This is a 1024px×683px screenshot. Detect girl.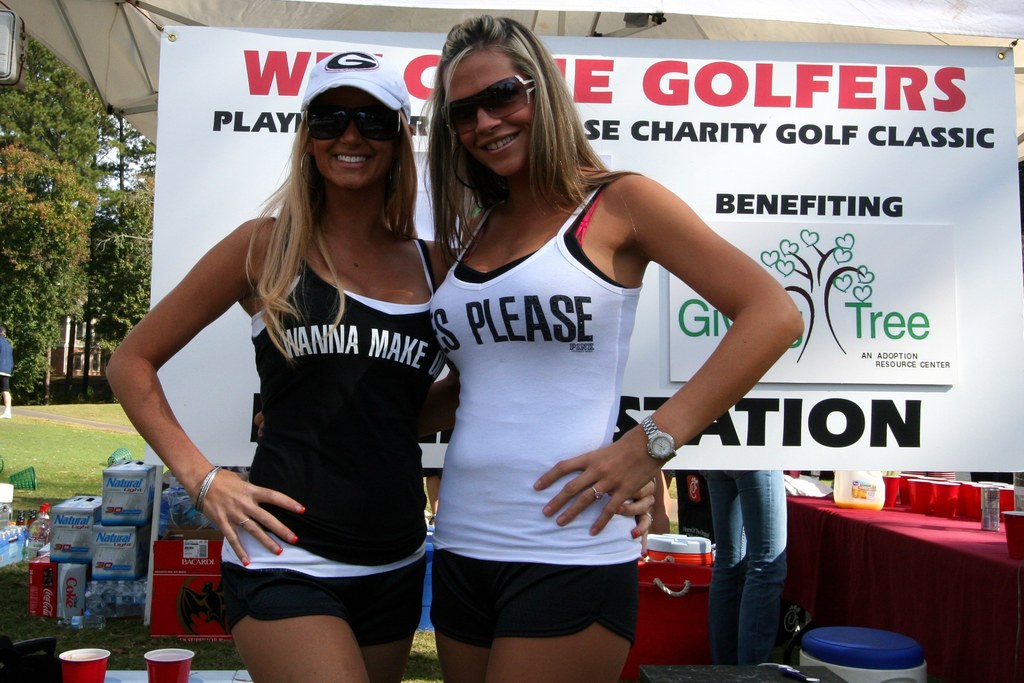
(105, 40, 461, 682).
